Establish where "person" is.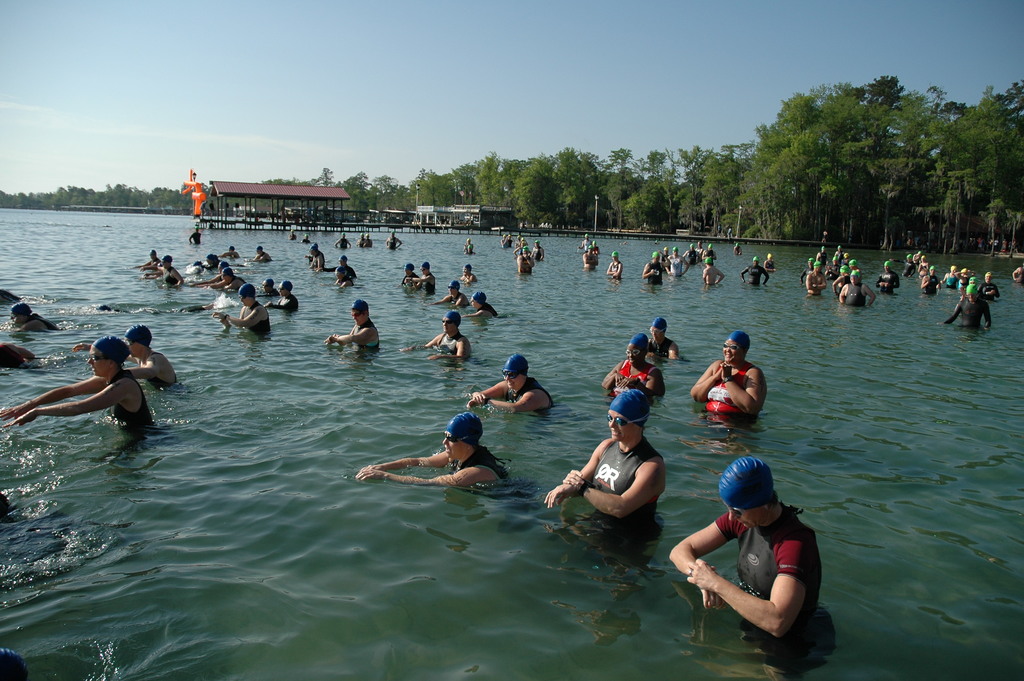
Established at Rect(466, 356, 556, 418).
